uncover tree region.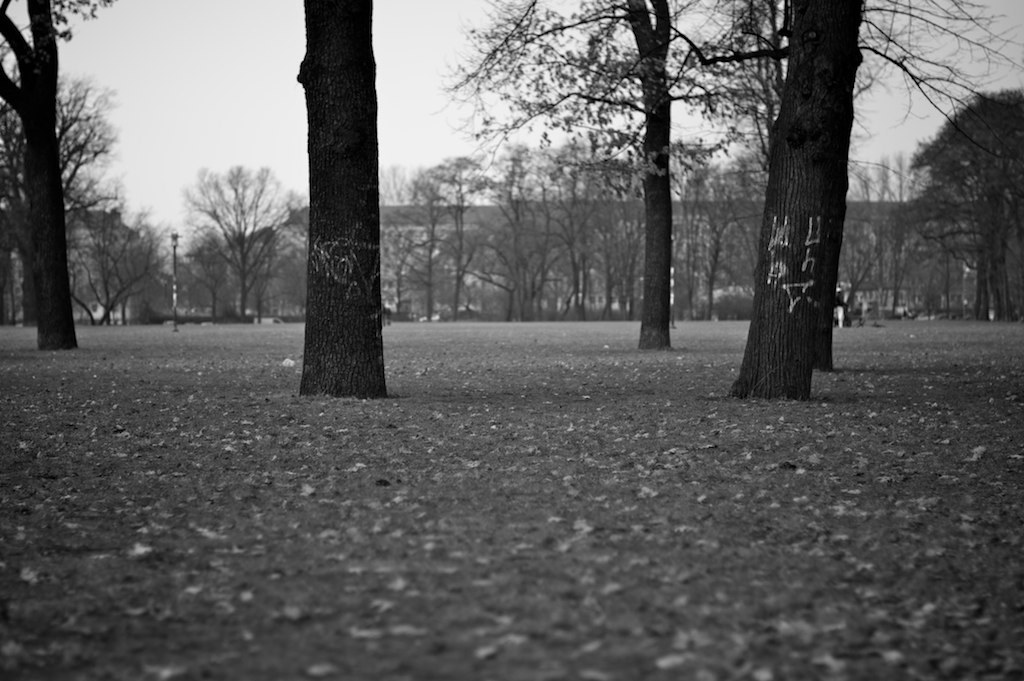
Uncovered: box(182, 156, 320, 319).
